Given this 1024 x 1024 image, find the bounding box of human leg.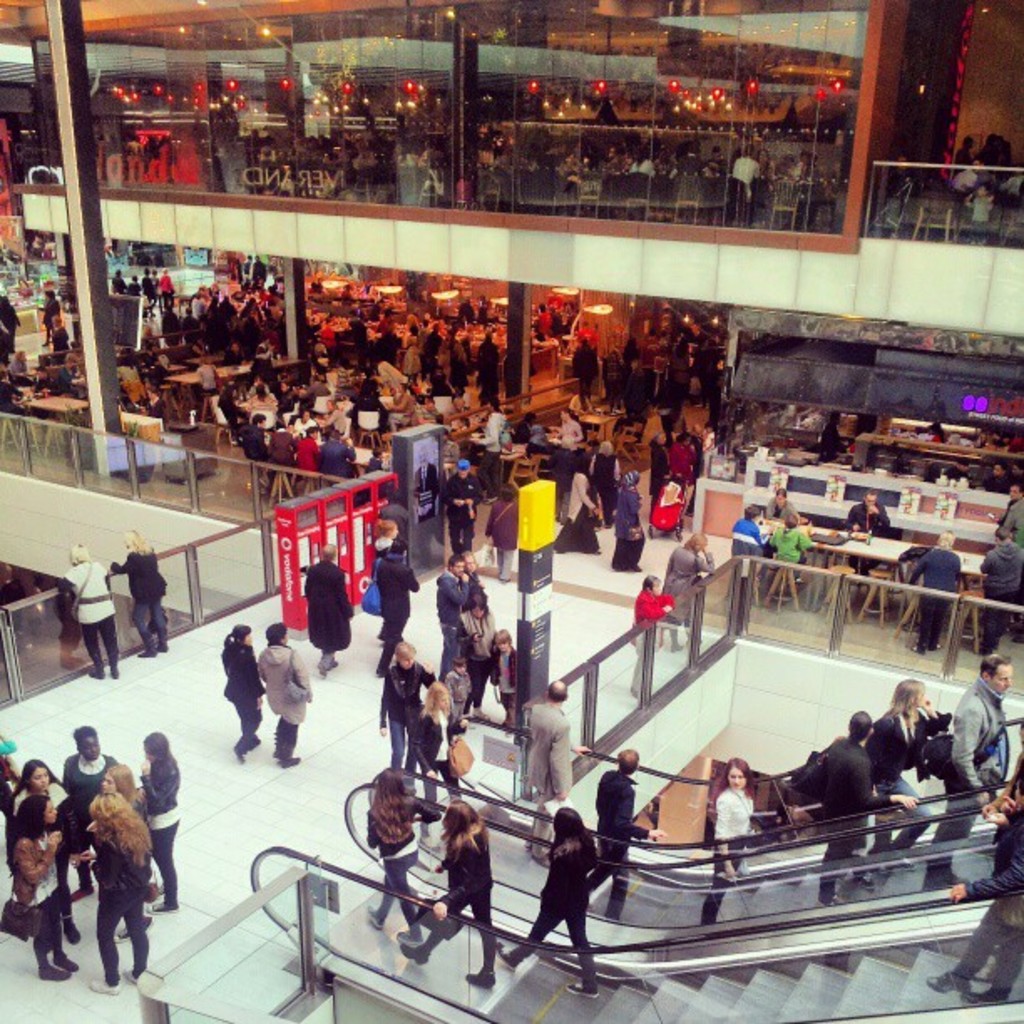
rect(929, 904, 1022, 1001).
